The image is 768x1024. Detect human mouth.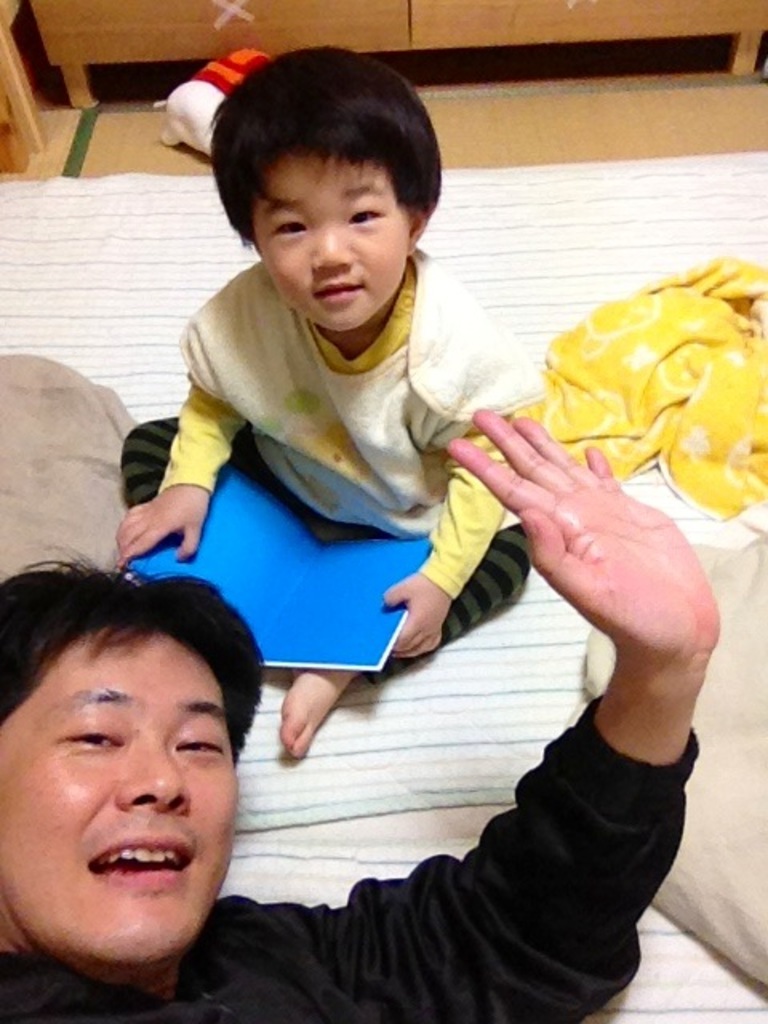
Detection: (310, 270, 365, 301).
